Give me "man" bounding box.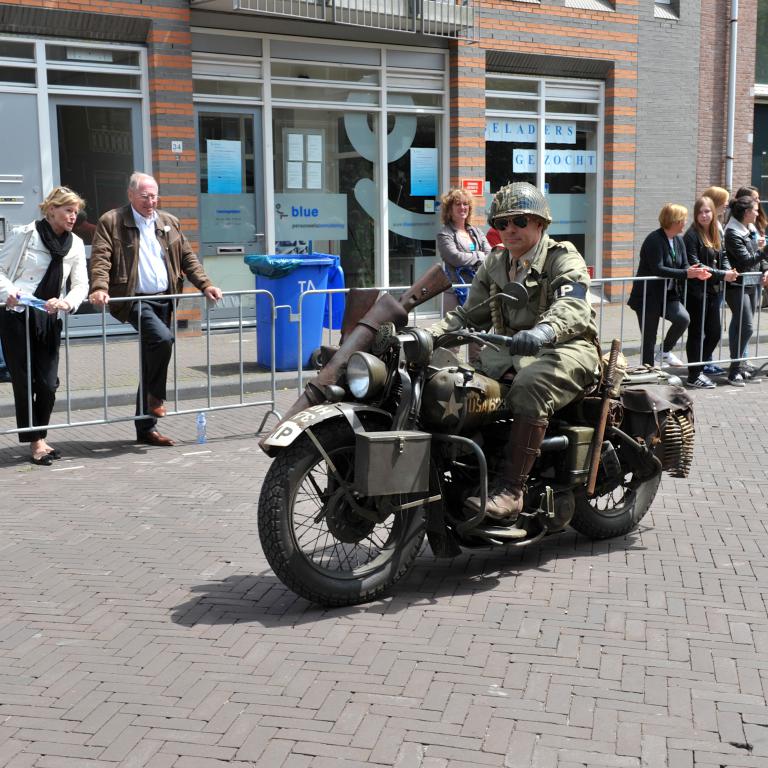
x1=84 y1=163 x2=223 y2=448.
